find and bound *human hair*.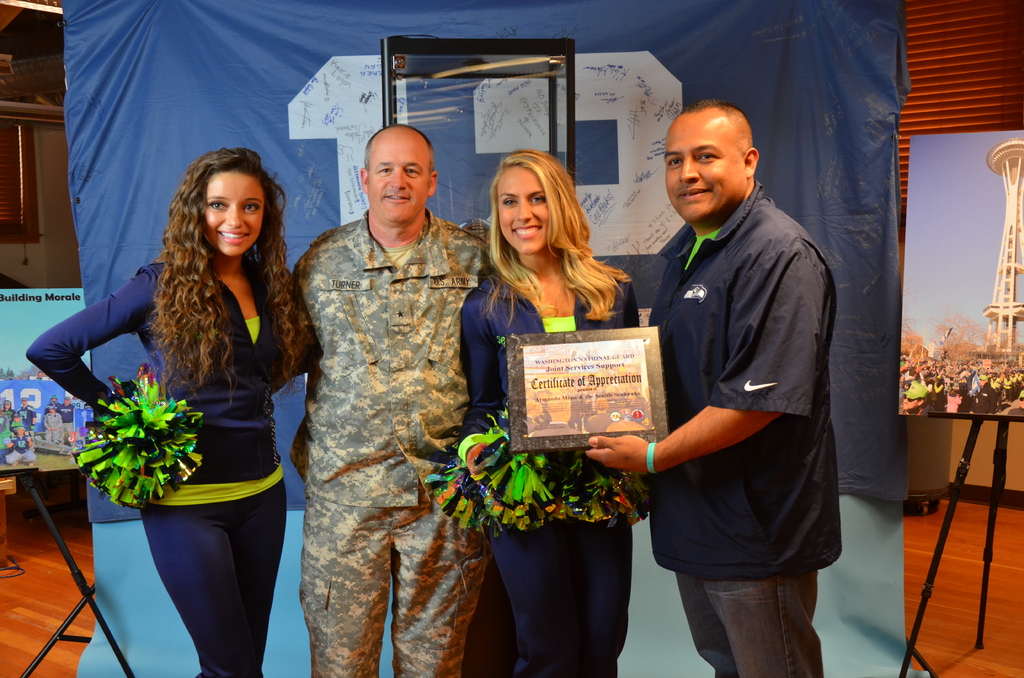
Bound: bbox=(685, 100, 755, 154).
